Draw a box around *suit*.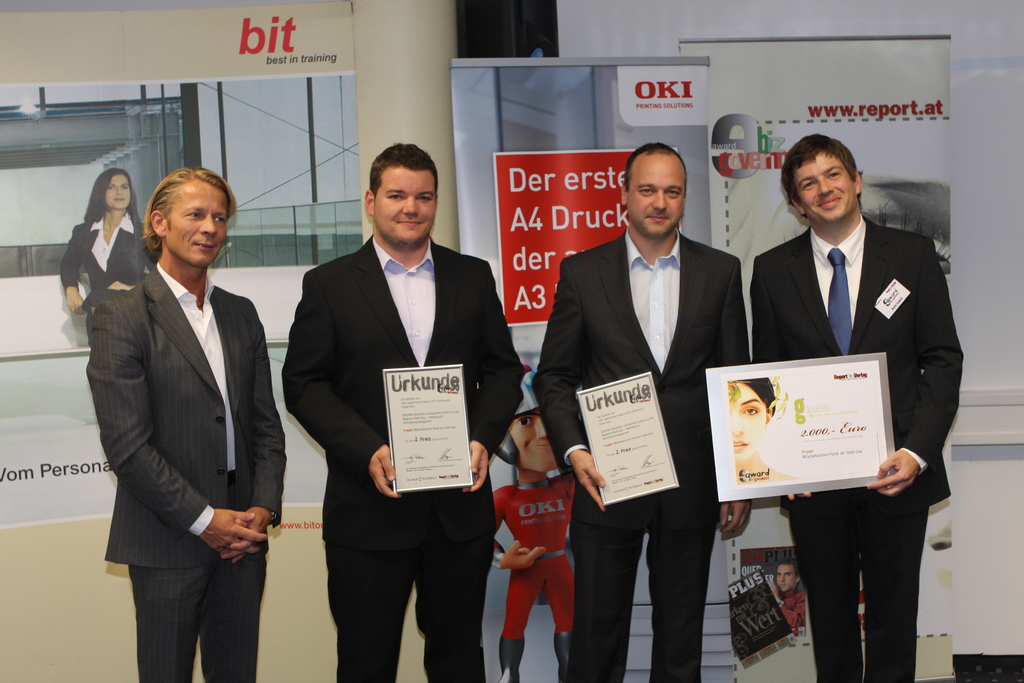
[60, 218, 161, 317].
